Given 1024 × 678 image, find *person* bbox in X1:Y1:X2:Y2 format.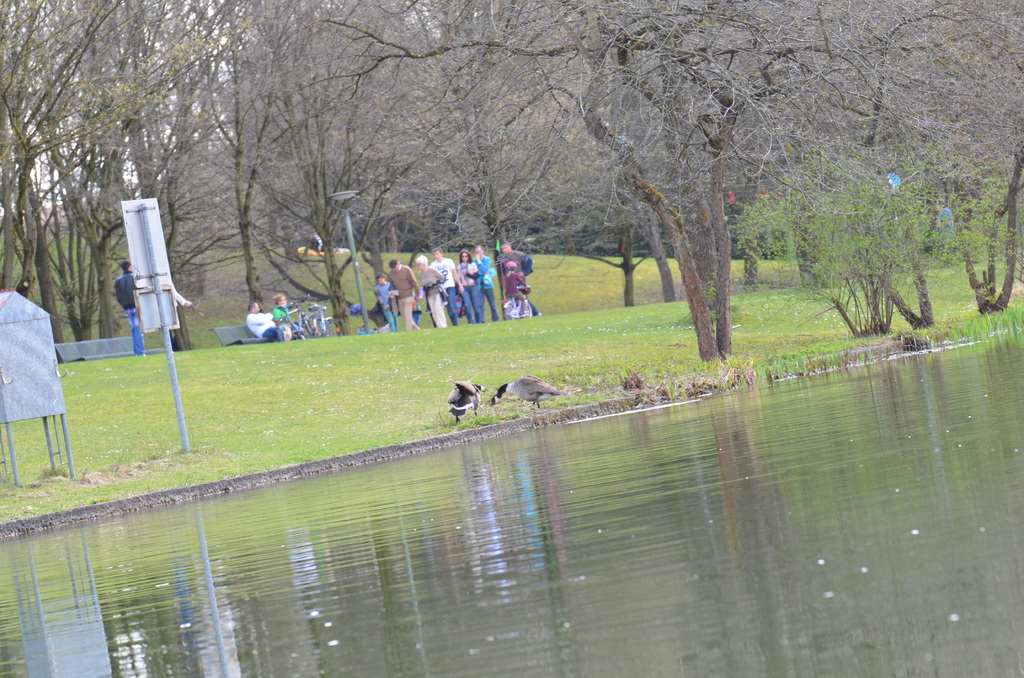
270:293:314:334.
